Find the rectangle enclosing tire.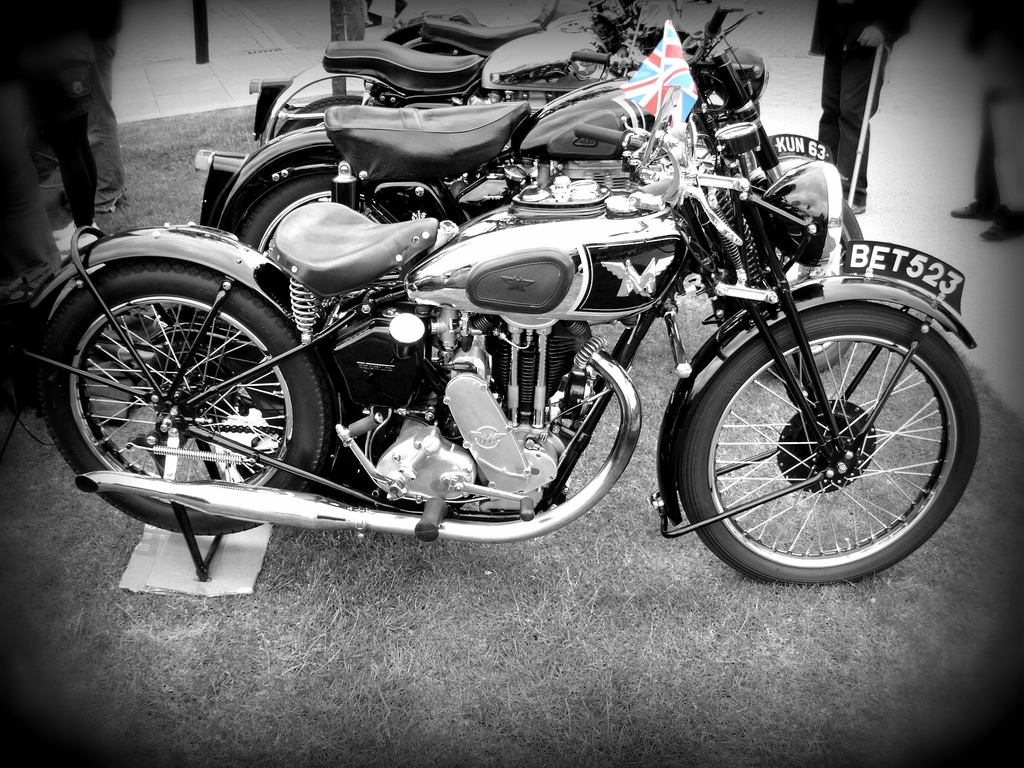
748,196,872,380.
